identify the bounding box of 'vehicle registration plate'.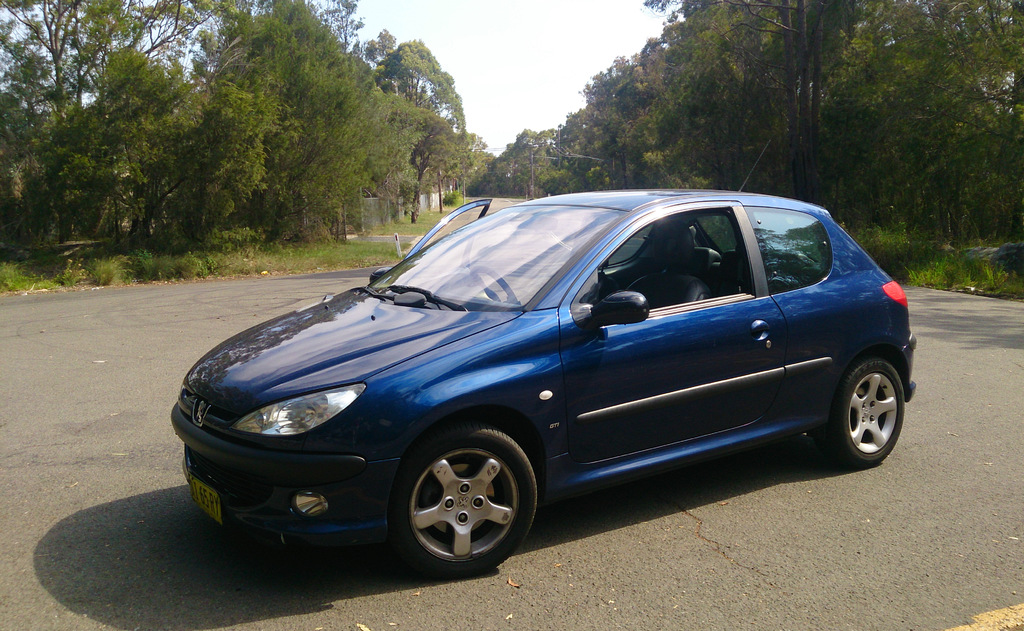
pyautogui.locateOnScreen(193, 476, 225, 530).
